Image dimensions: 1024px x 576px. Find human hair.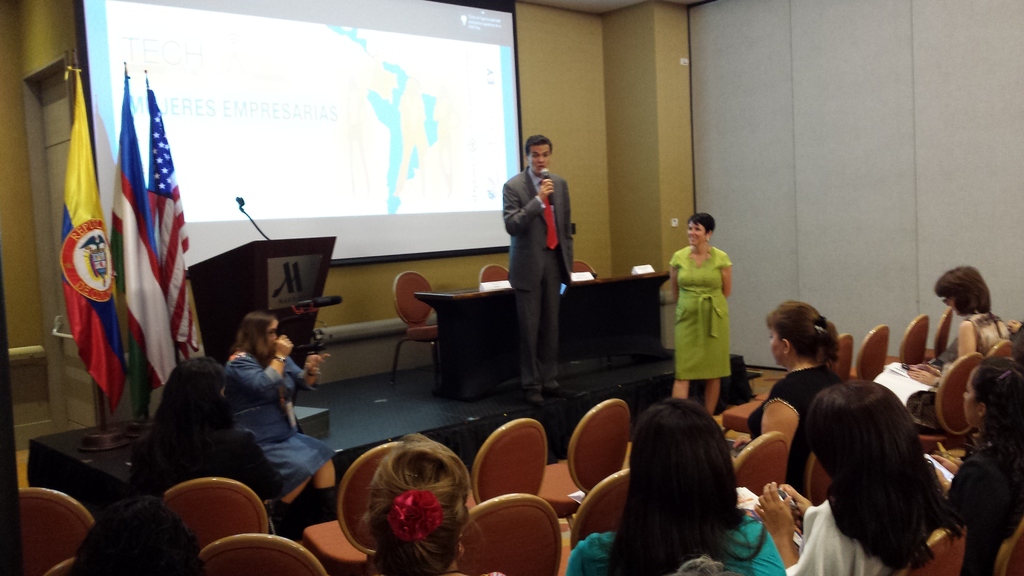
688/212/716/236.
